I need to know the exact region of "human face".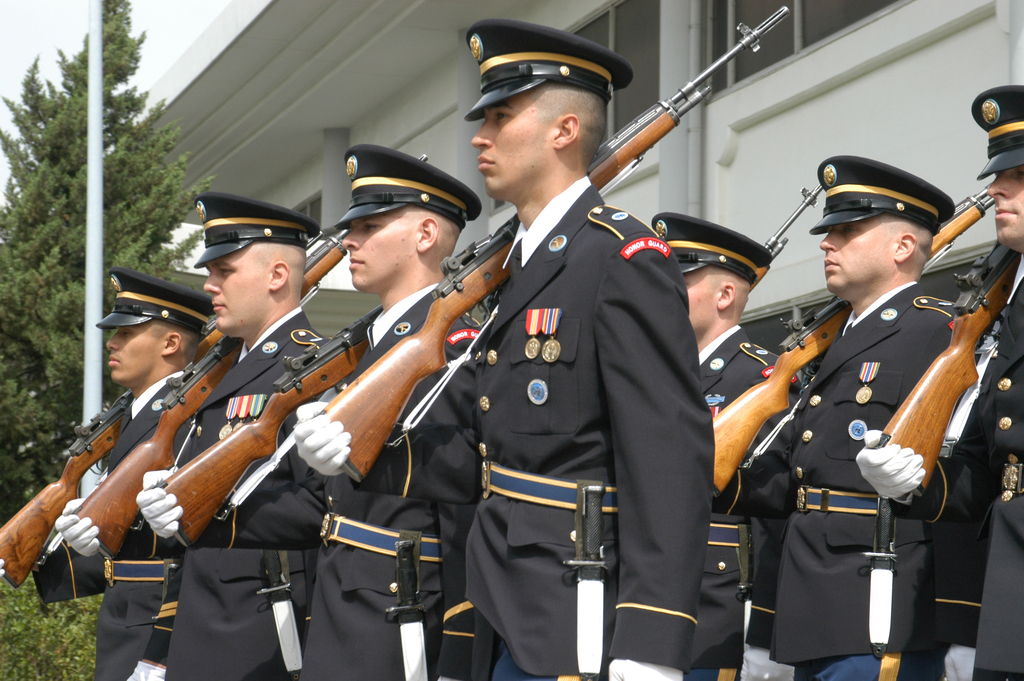
Region: crop(815, 218, 891, 286).
